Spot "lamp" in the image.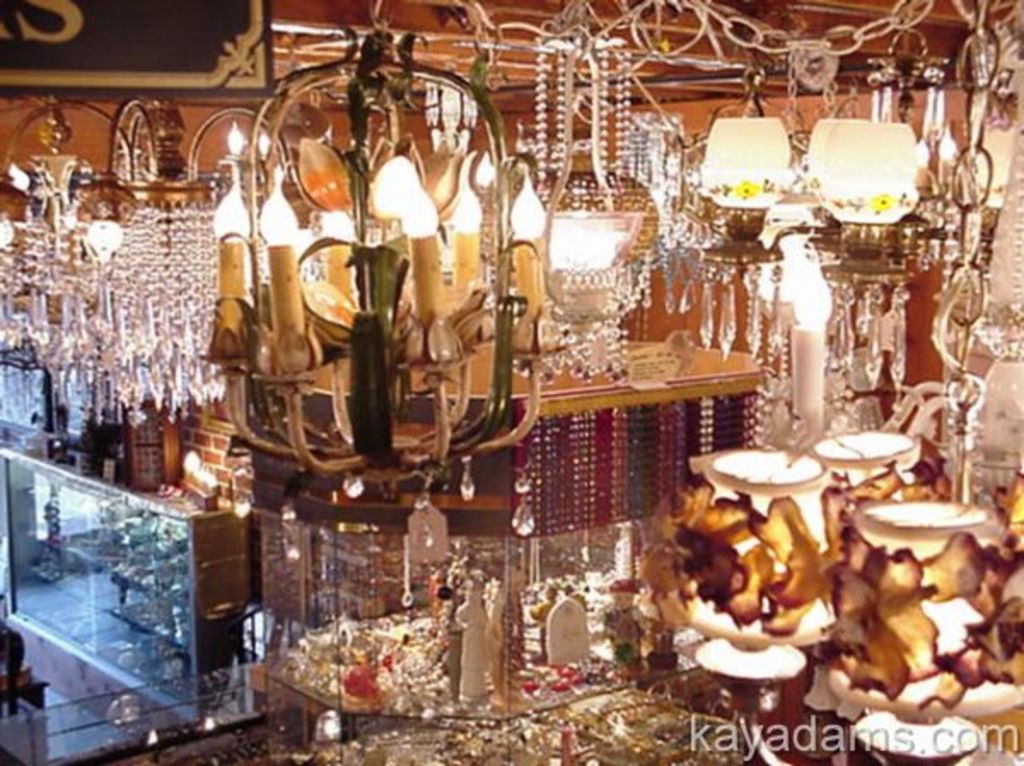
"lamp" found at bbox=(794, 31, 942, 398).
